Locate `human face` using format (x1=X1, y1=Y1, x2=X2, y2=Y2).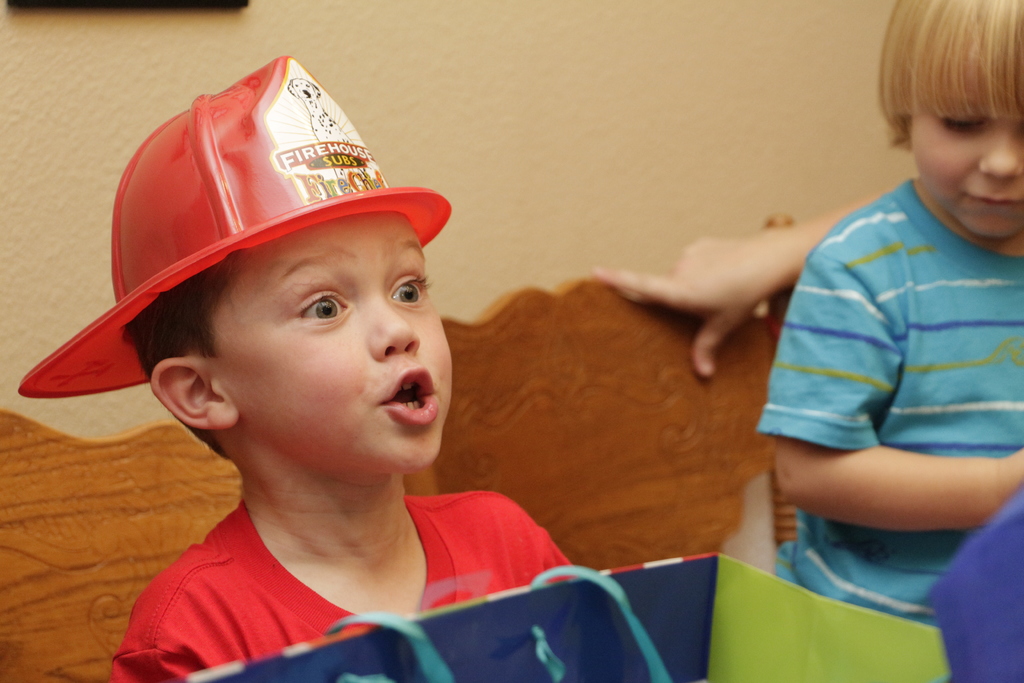
(x1=201, y1=214, x2=452, y2=468).
